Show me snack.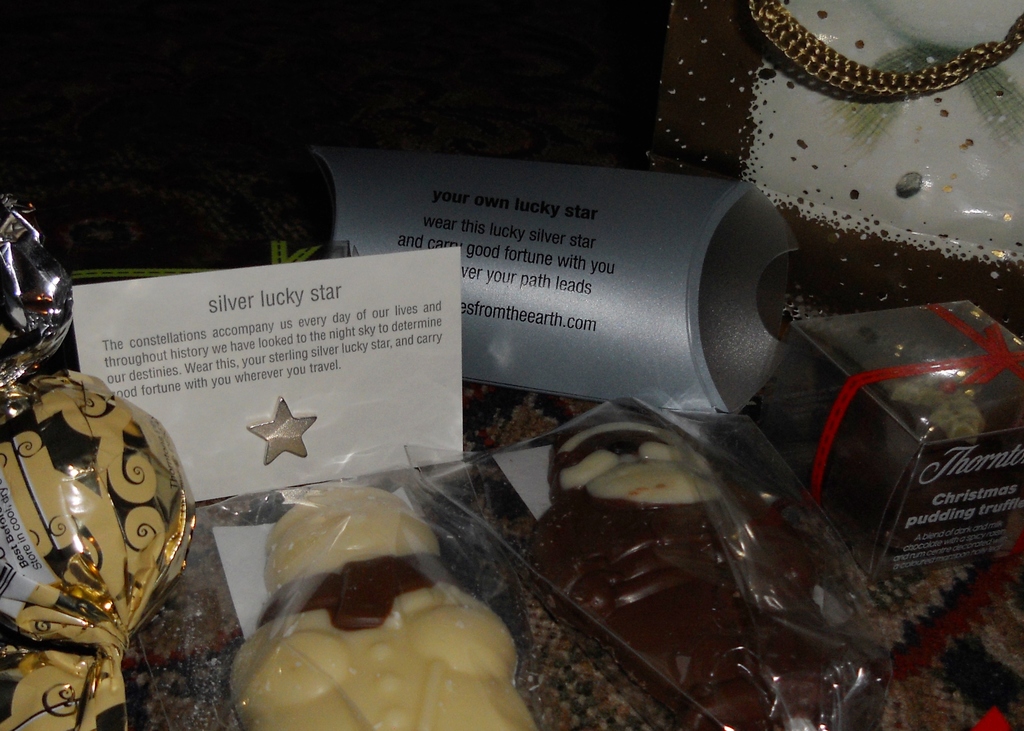
snack is here: select_region(235, 461, 675, 680).
